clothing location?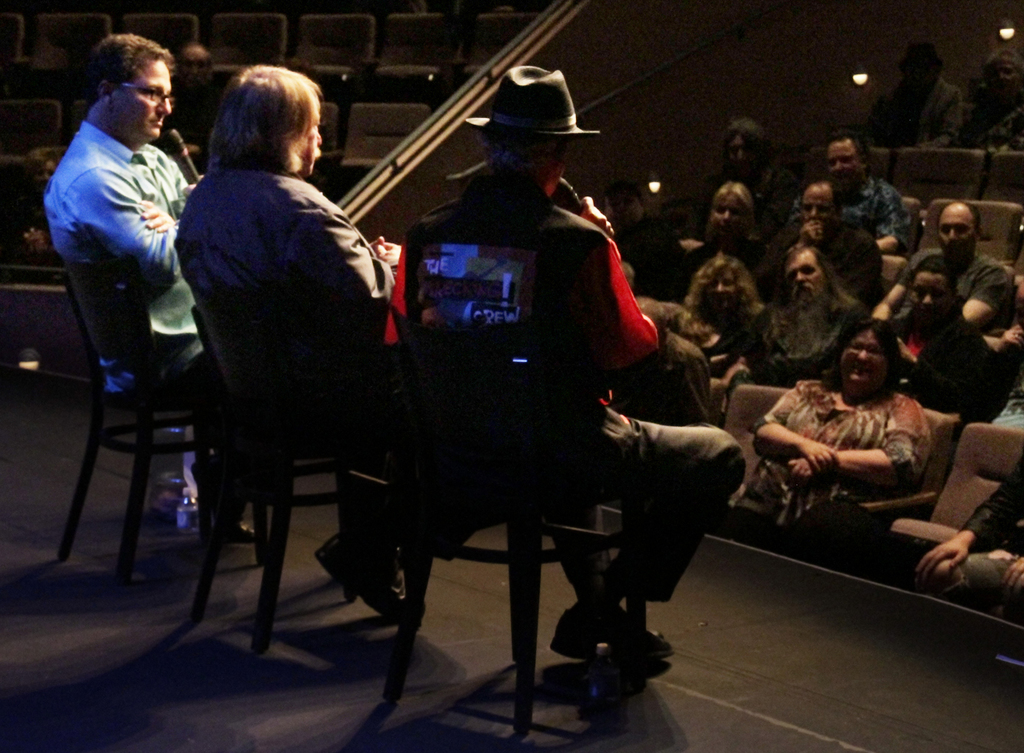
detection(732, 281, 857, 375)
